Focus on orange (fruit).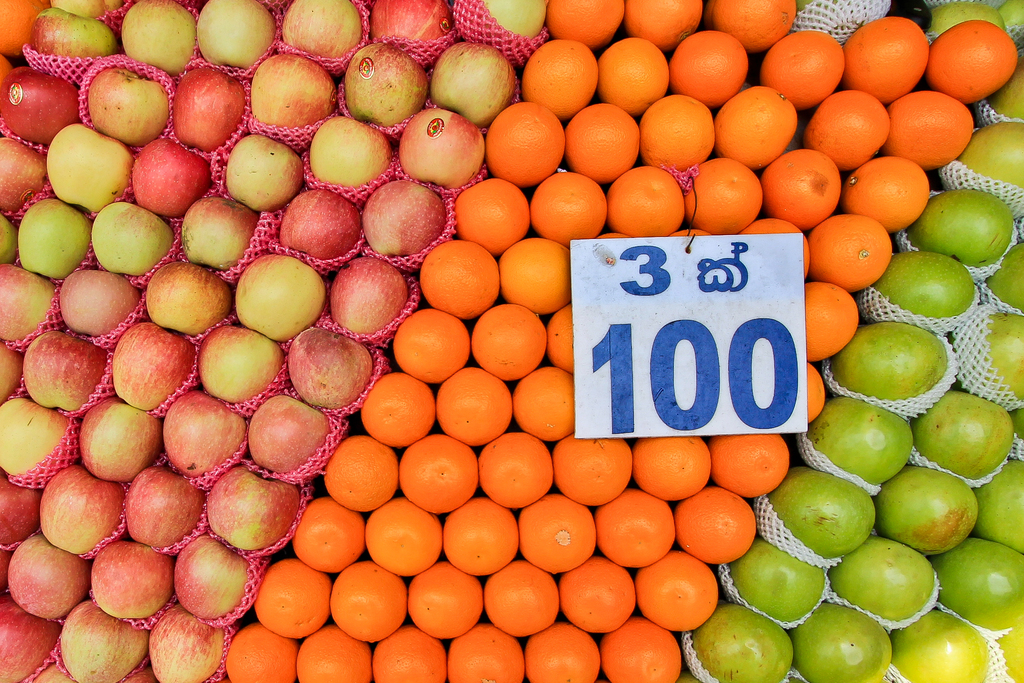
Focused at bbox=(929, 21, 1023, 104).
